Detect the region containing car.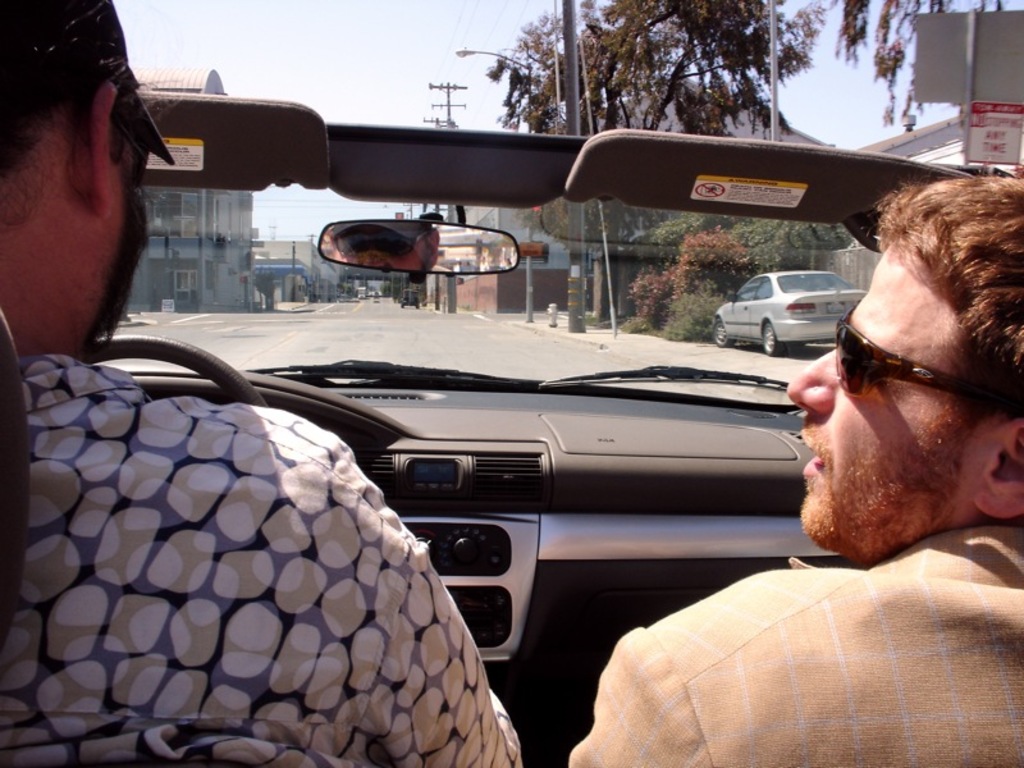
(403, 293, 424, 303).
